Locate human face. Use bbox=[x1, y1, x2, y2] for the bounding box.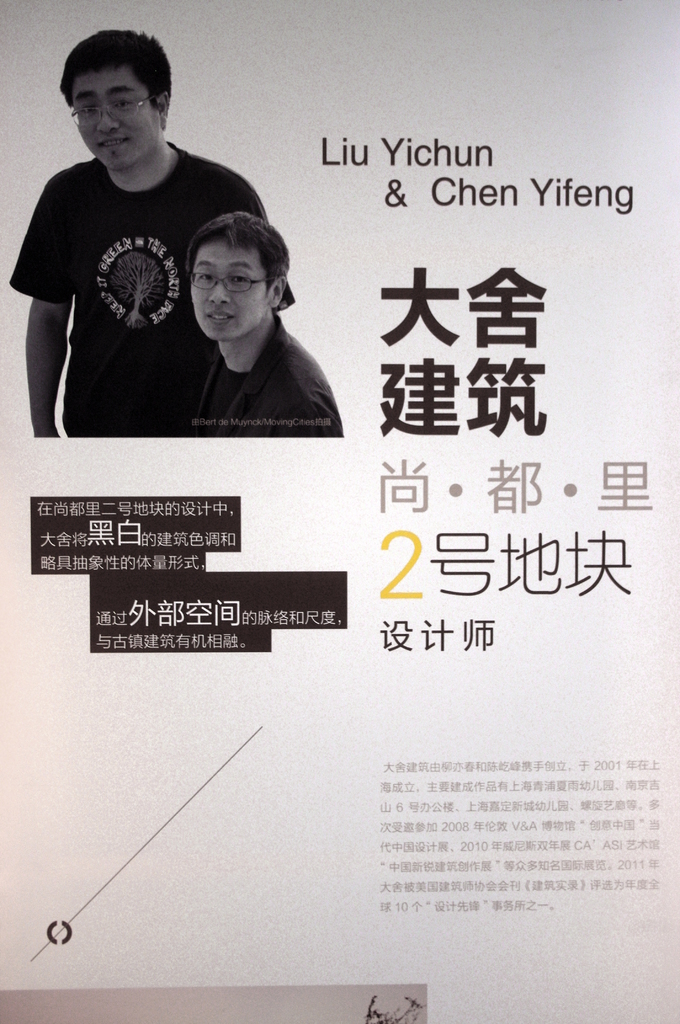
bbox=[186, 250, 271, 339].
